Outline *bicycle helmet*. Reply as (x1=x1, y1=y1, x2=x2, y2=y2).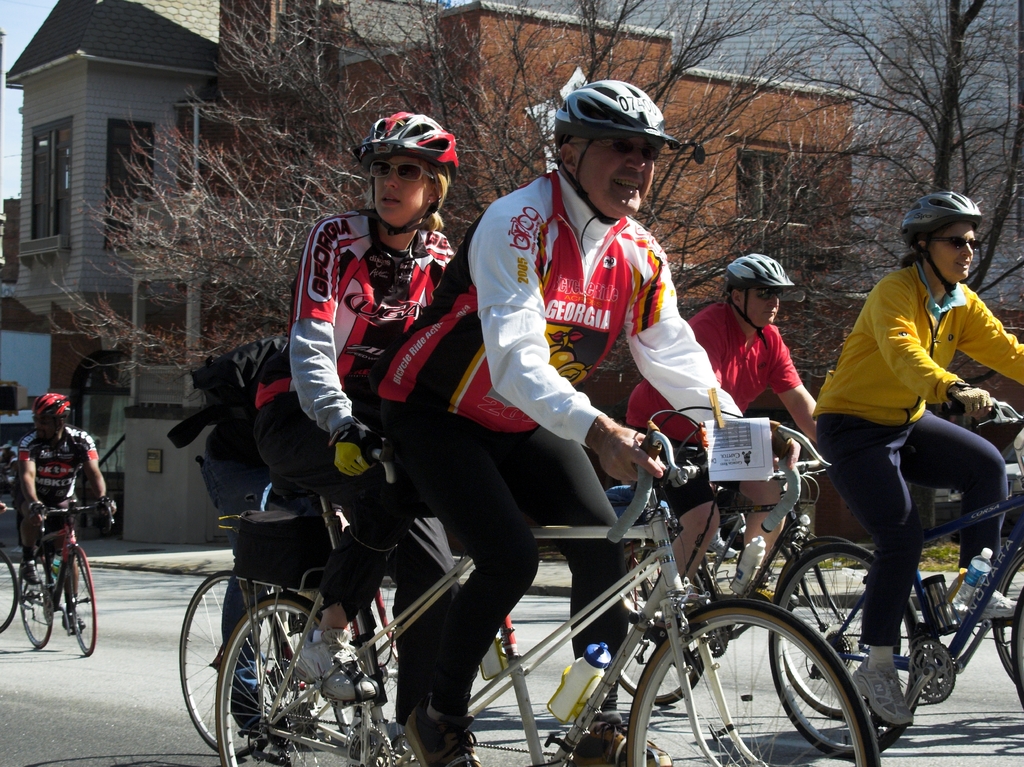
(x1=556, y1=78, x2=668, y2=146).
